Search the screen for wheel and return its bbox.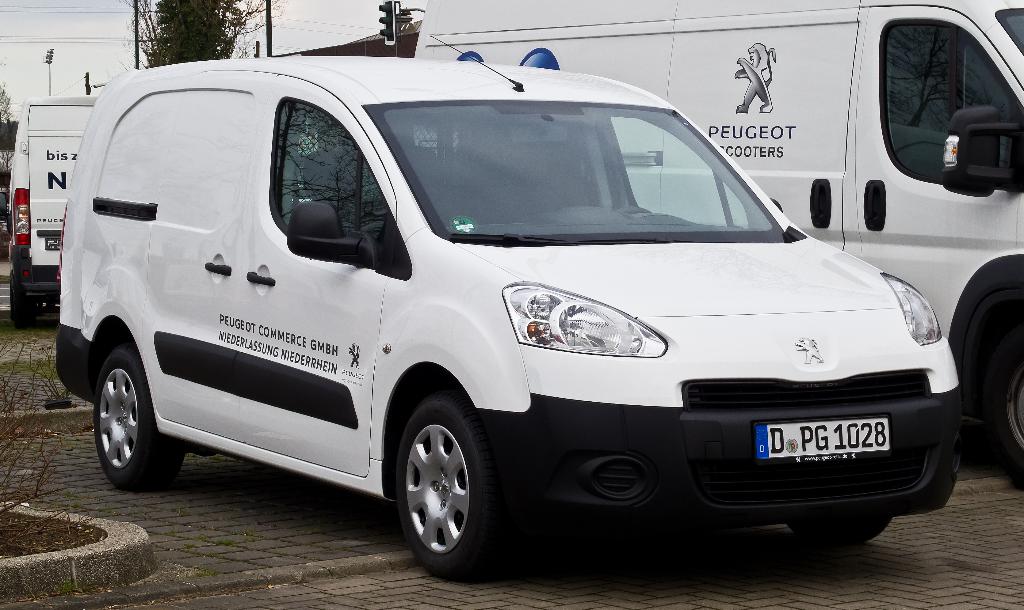
Found: [x1=993, y1=351, x2=1023, y2=485].
